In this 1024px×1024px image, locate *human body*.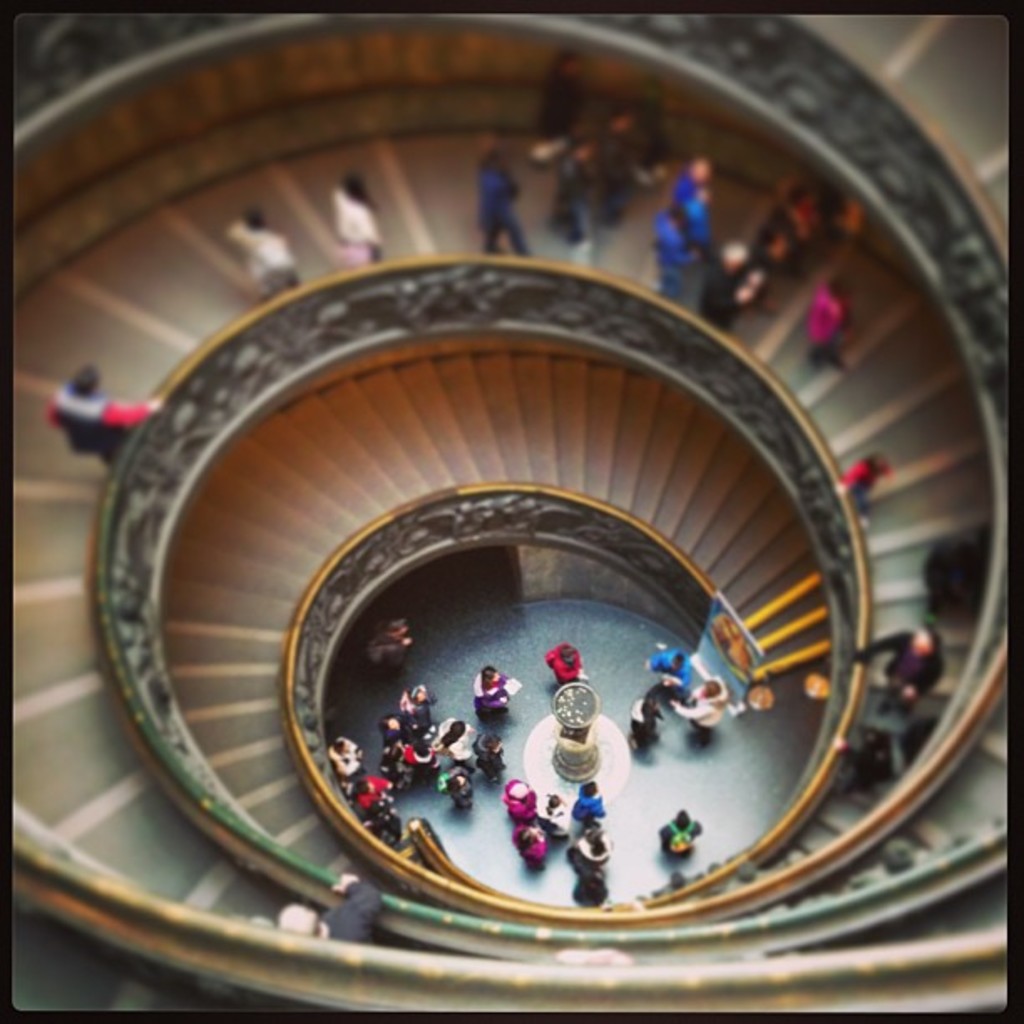
Bounding box: x1=624, y1=688, x2=664, y2=746.
